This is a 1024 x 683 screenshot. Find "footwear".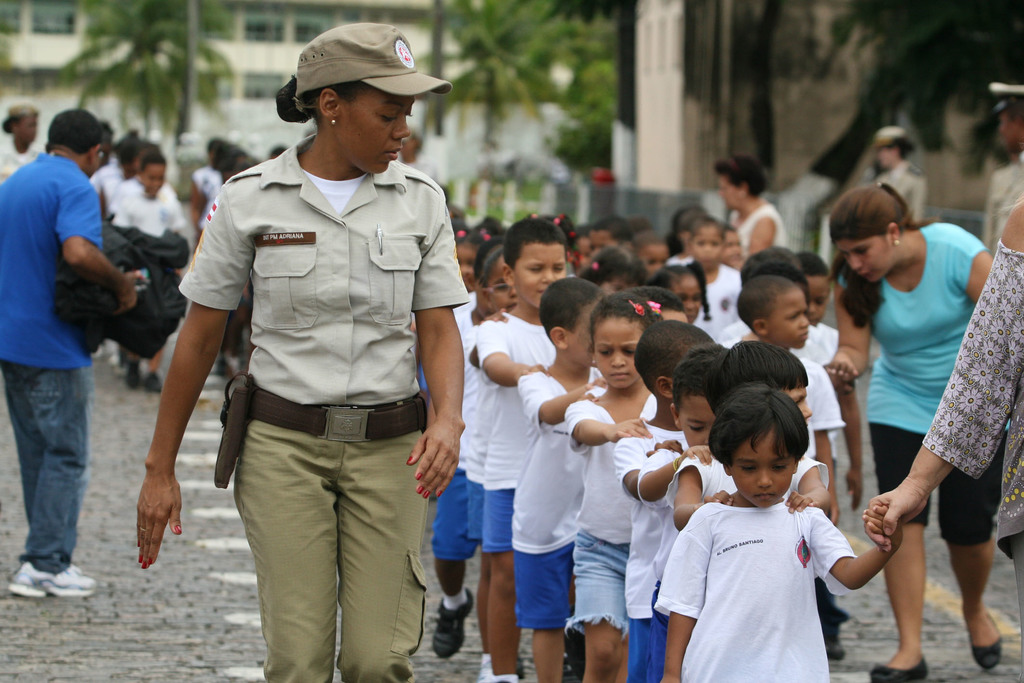
Bounding box: locate(968, 603, 1004, 673).
